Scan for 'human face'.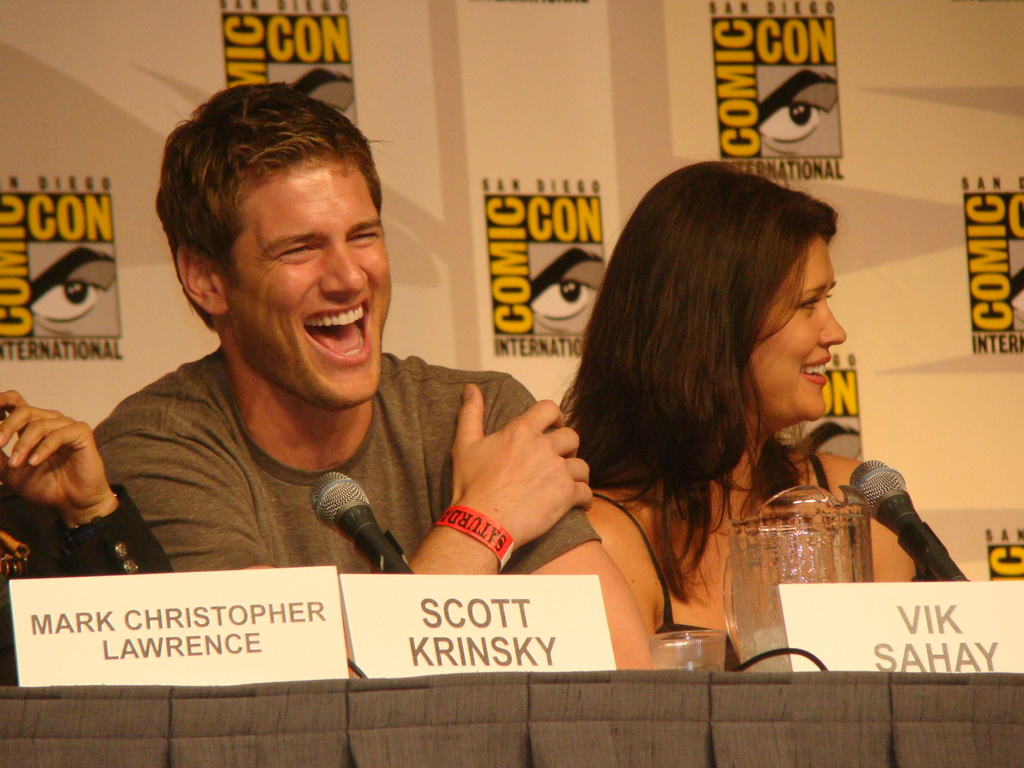
Scan result: <region>749, 229, 844, 419</region>.
